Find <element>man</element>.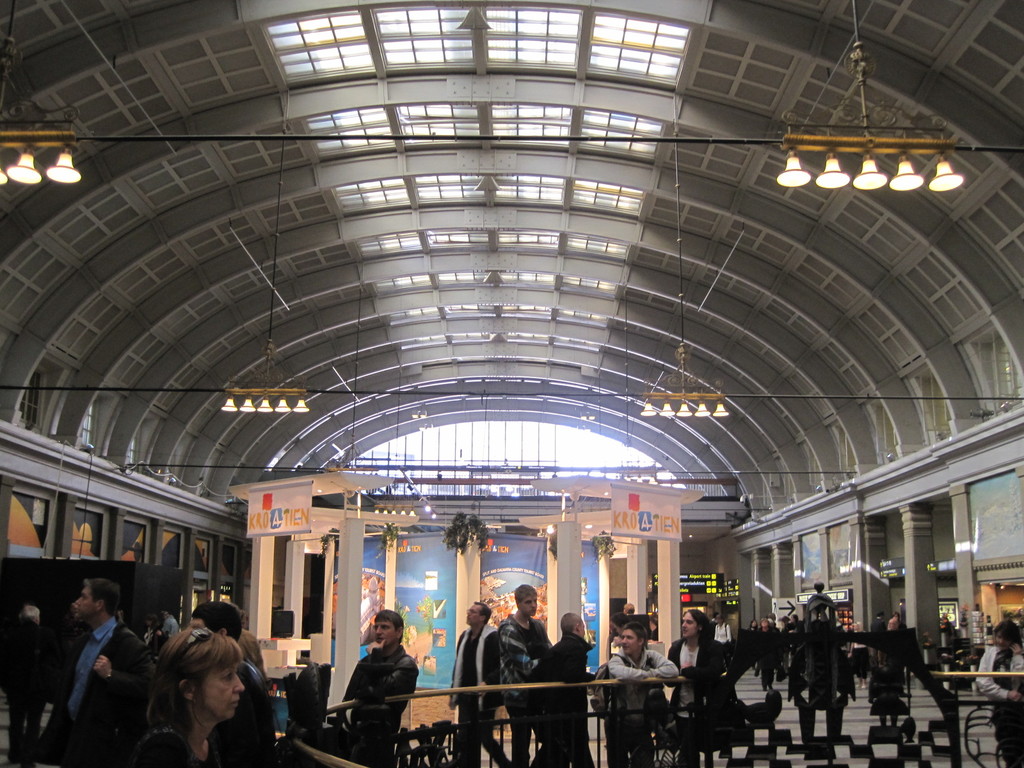
[51, 580, 157, 766].
